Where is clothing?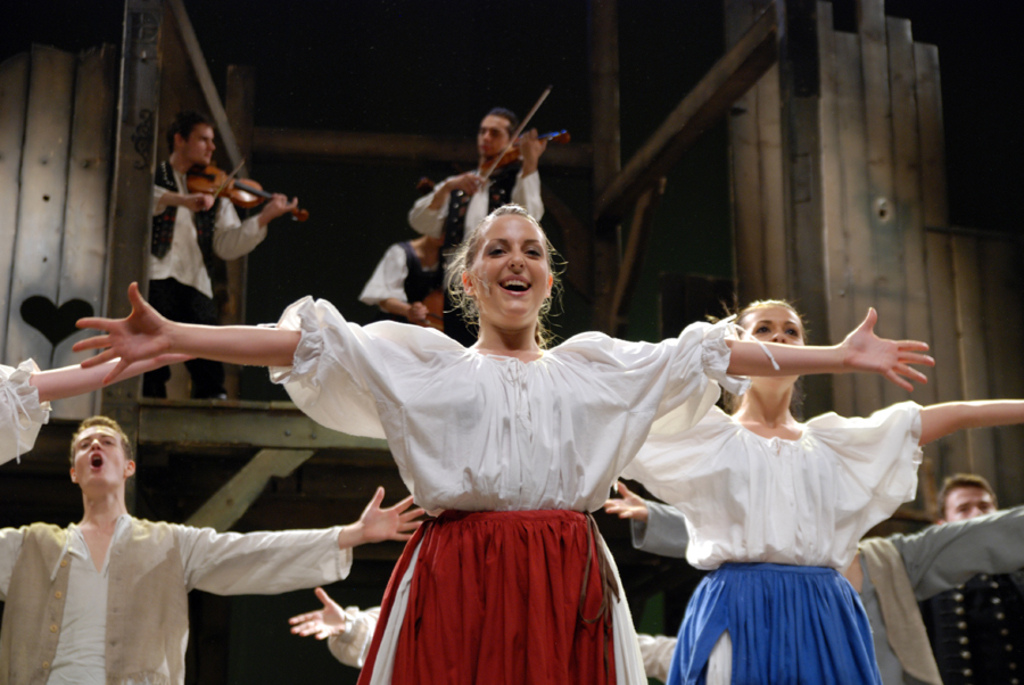
(left=317, top=303, right=686, bottom=659).
